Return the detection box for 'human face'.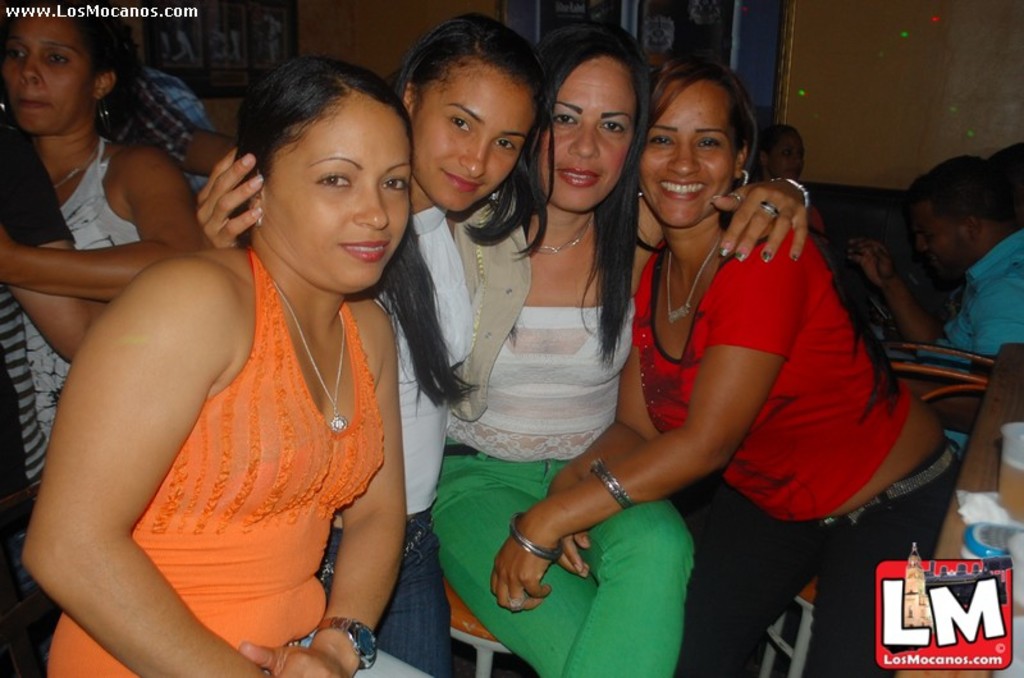
bbox=(915, 200, 969, 275).
